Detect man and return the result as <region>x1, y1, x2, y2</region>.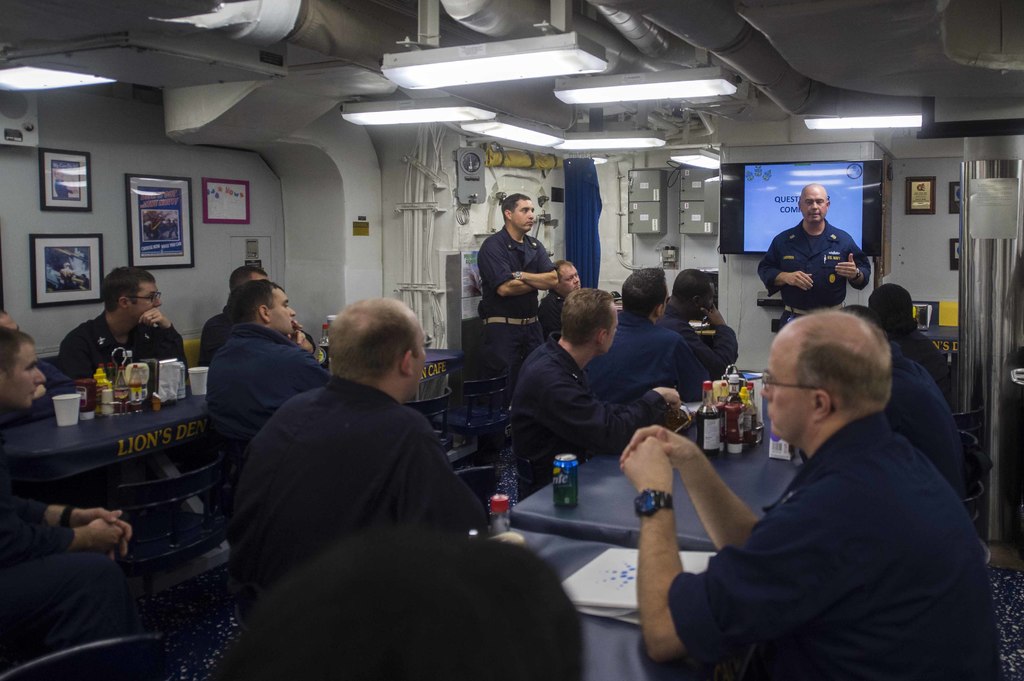
<region>621, 307, 1009, 680</region>.
